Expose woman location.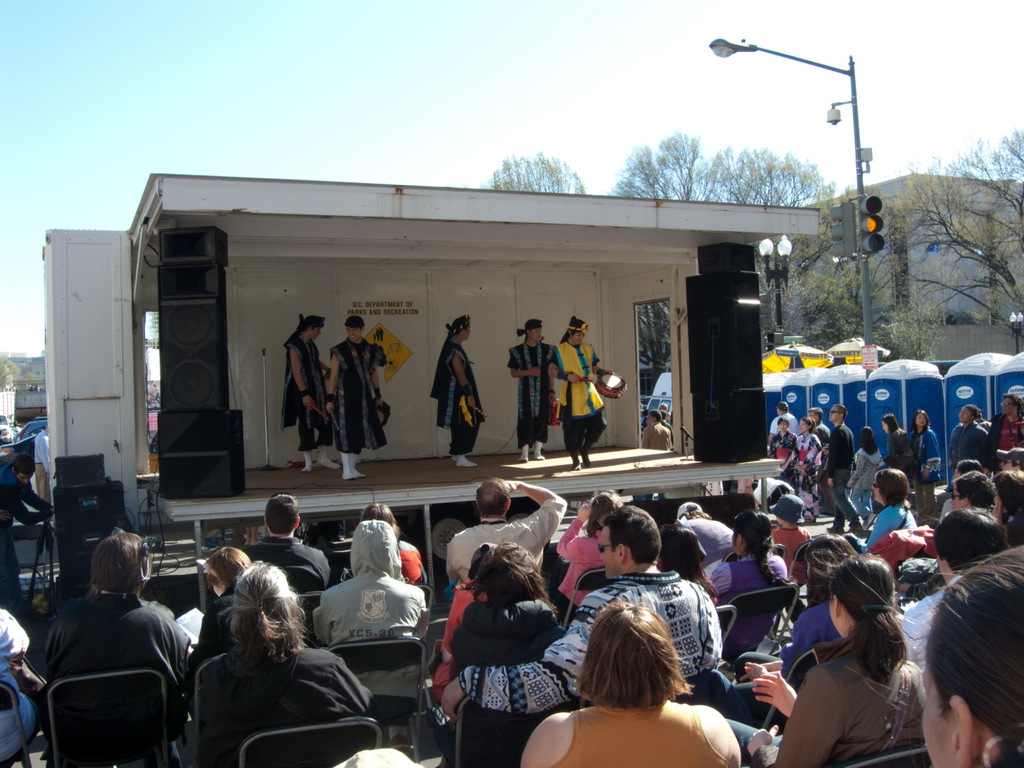
Exposed at 846:473:918:554.
